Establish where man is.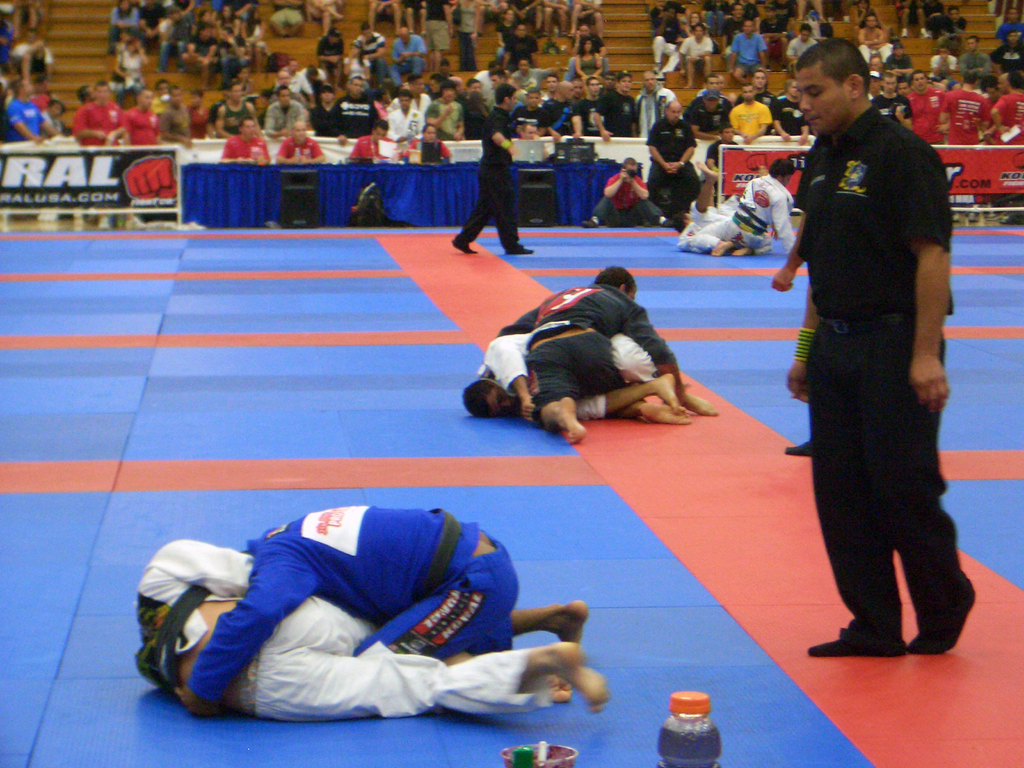
Established at crop(940, 69, 983, 143).
